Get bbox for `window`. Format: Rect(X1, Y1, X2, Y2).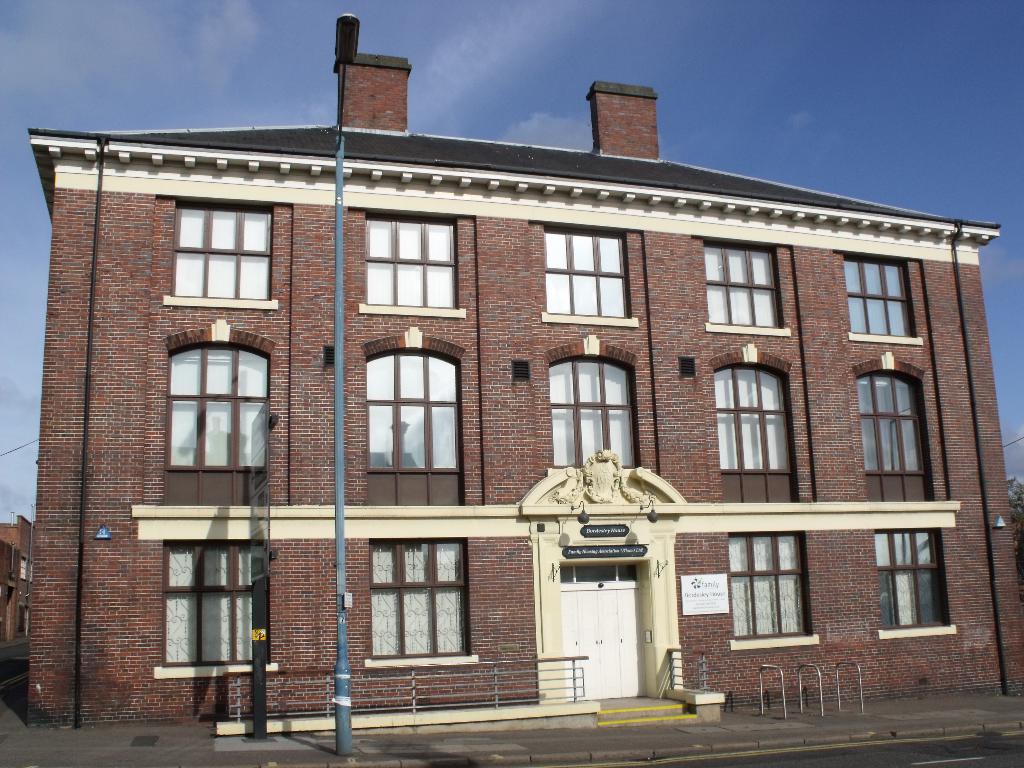
Rect(154, 540, 260, 669).
